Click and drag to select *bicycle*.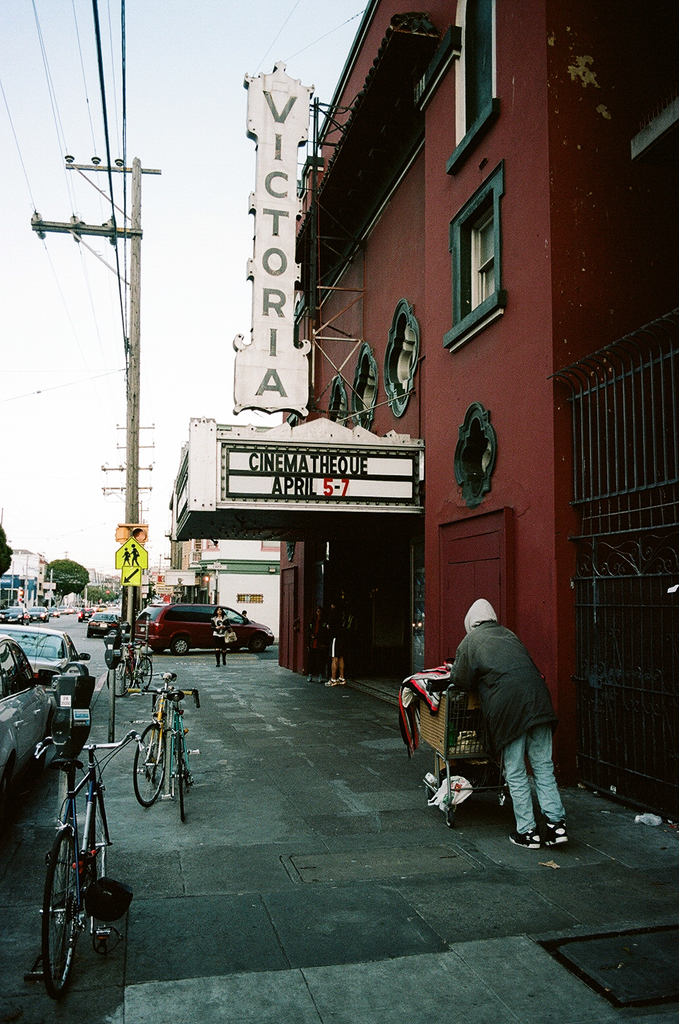
Selection: bbox(14, 708, 129, 1005).
